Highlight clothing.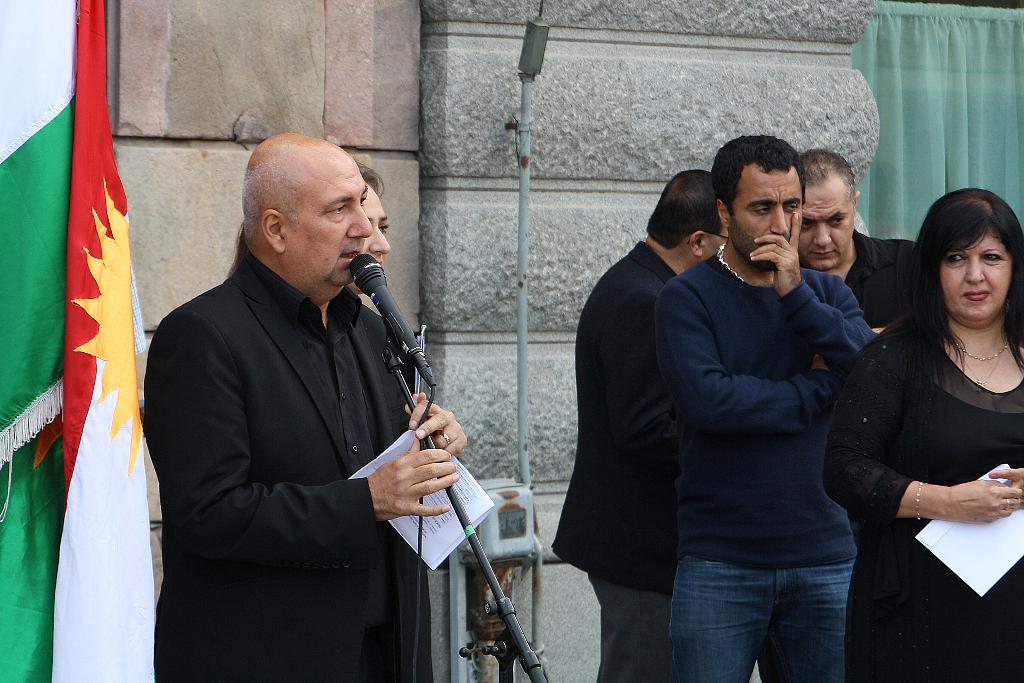
Highlighted region: bbox(847, 270, 1023, 648).
